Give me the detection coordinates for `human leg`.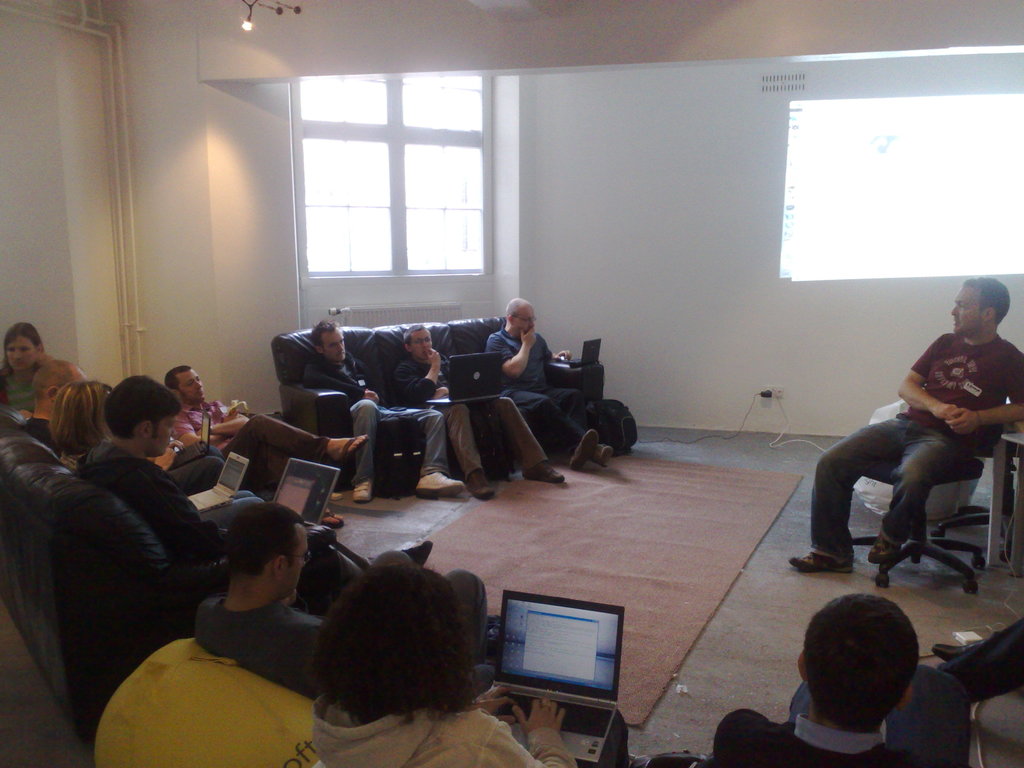
Rect(351, 396, 385, 498).
